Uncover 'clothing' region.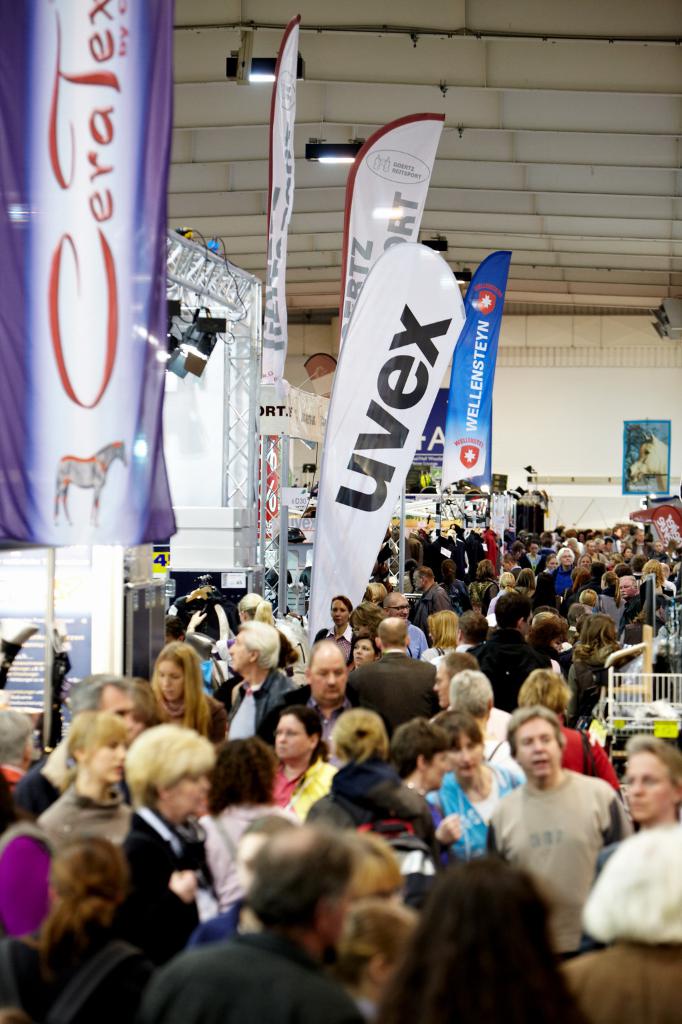
Uncovered: 419, 760, 522, 859.
